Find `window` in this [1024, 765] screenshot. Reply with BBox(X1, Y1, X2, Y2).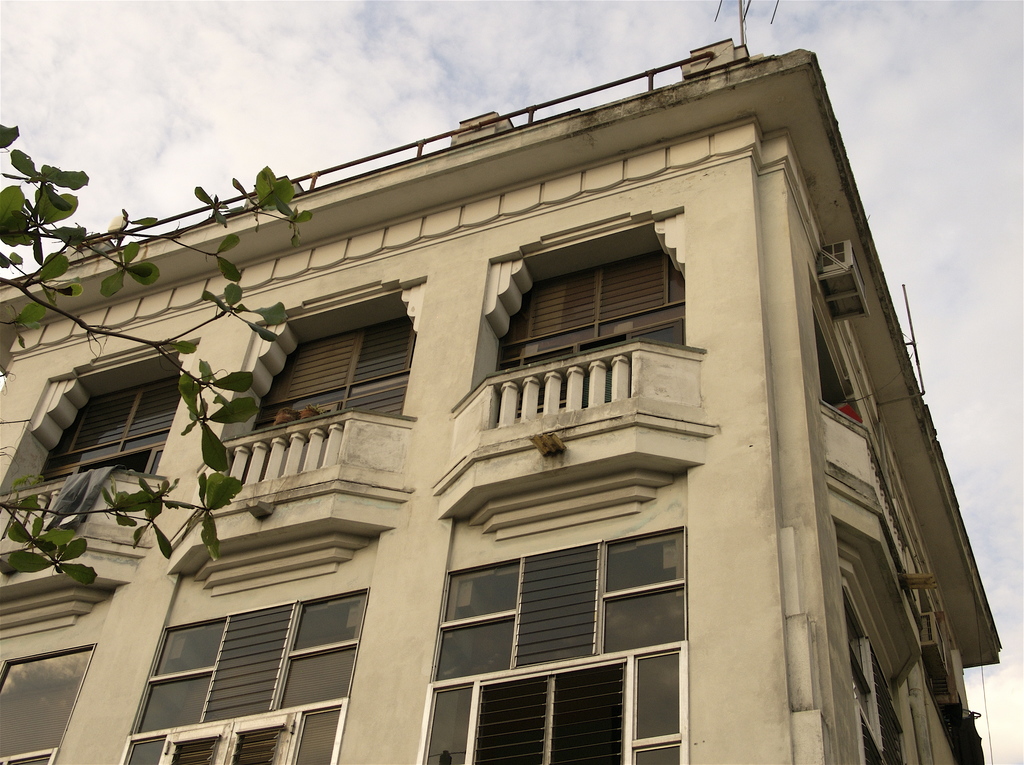
BBox(487, 235, 685, 432).
